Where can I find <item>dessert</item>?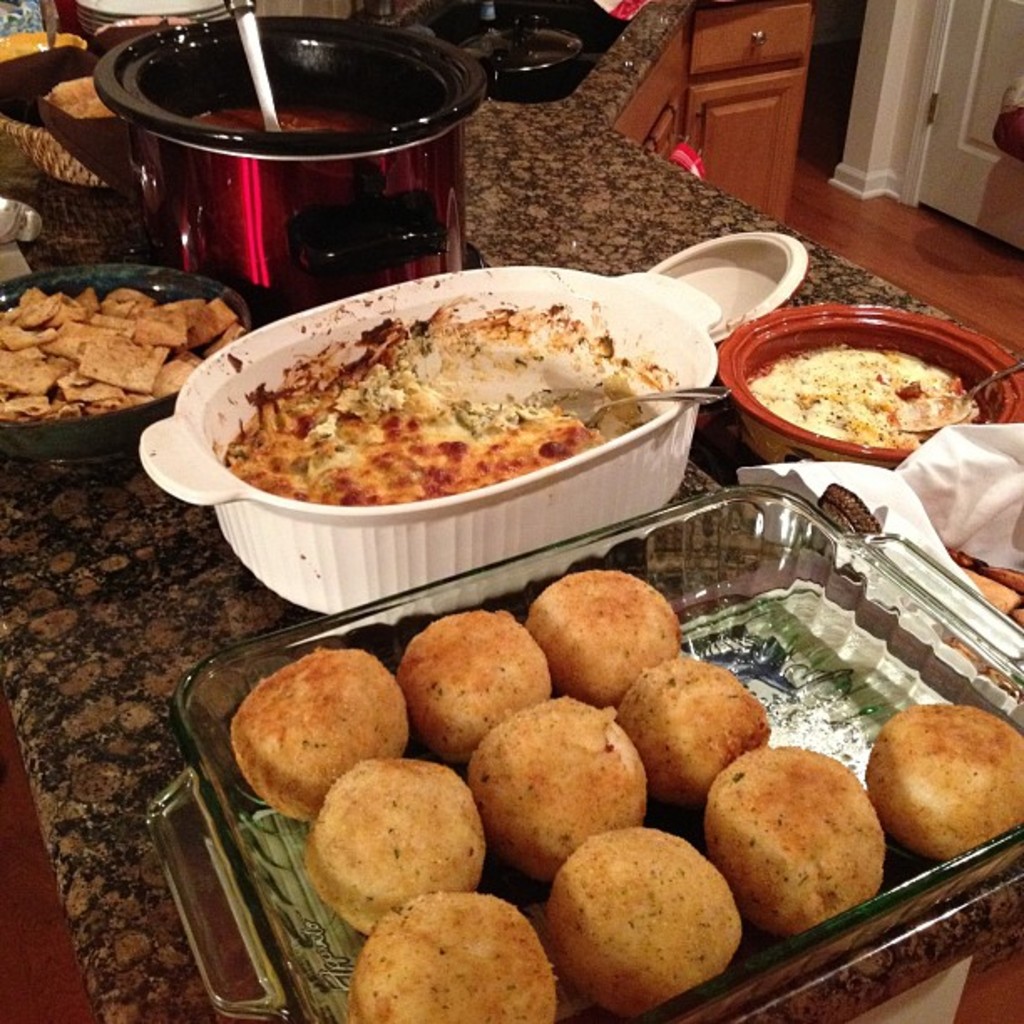
You can find it at Rect(231, 644, 427, 803).
